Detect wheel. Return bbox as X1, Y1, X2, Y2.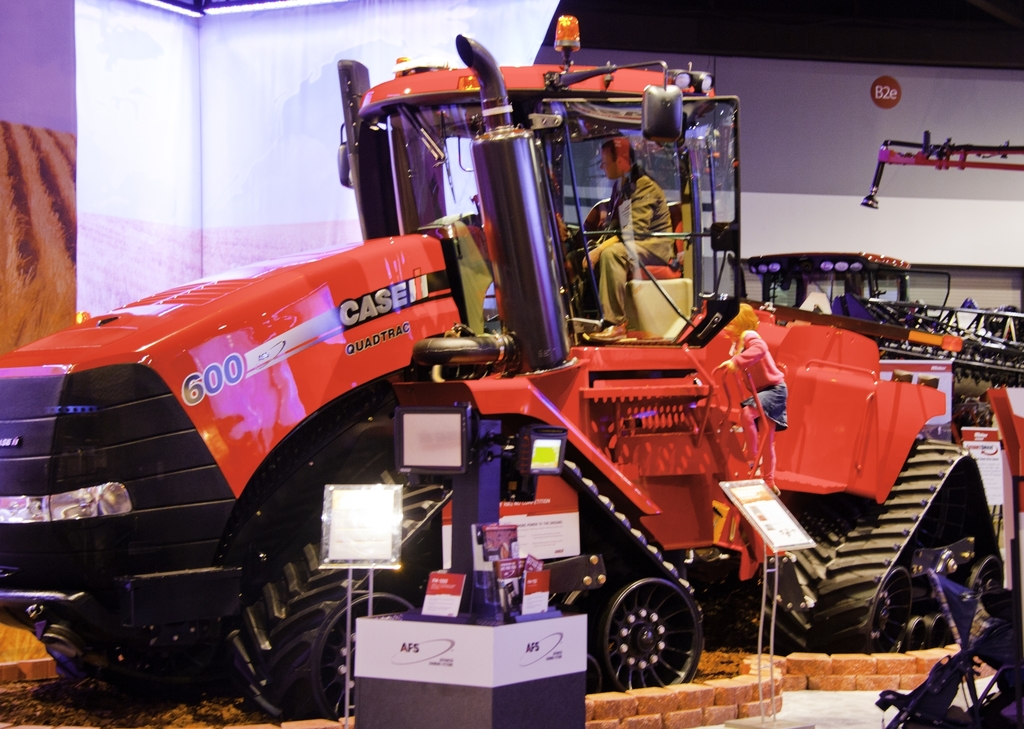
598, 589, 693, 680.
